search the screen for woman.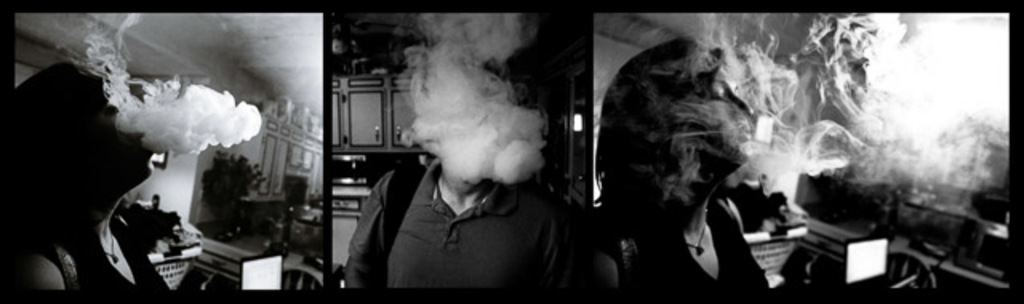
Found at Rect(322, 46, 589, 302).
